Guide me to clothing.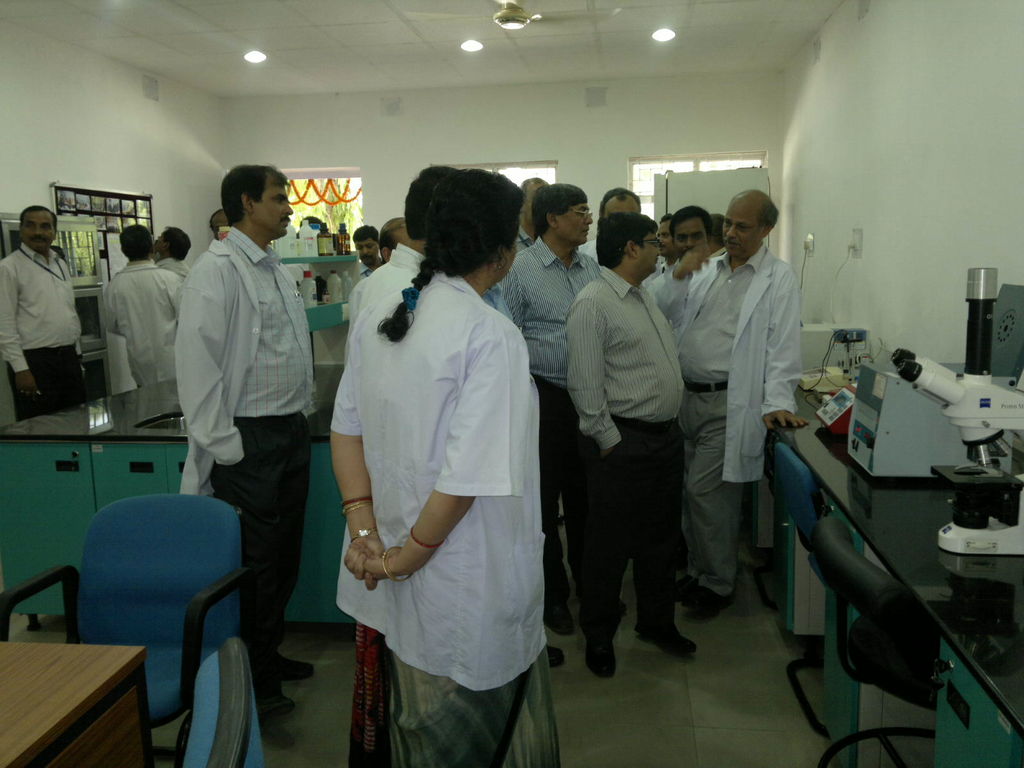
Guidance: (347,239,419,365).
